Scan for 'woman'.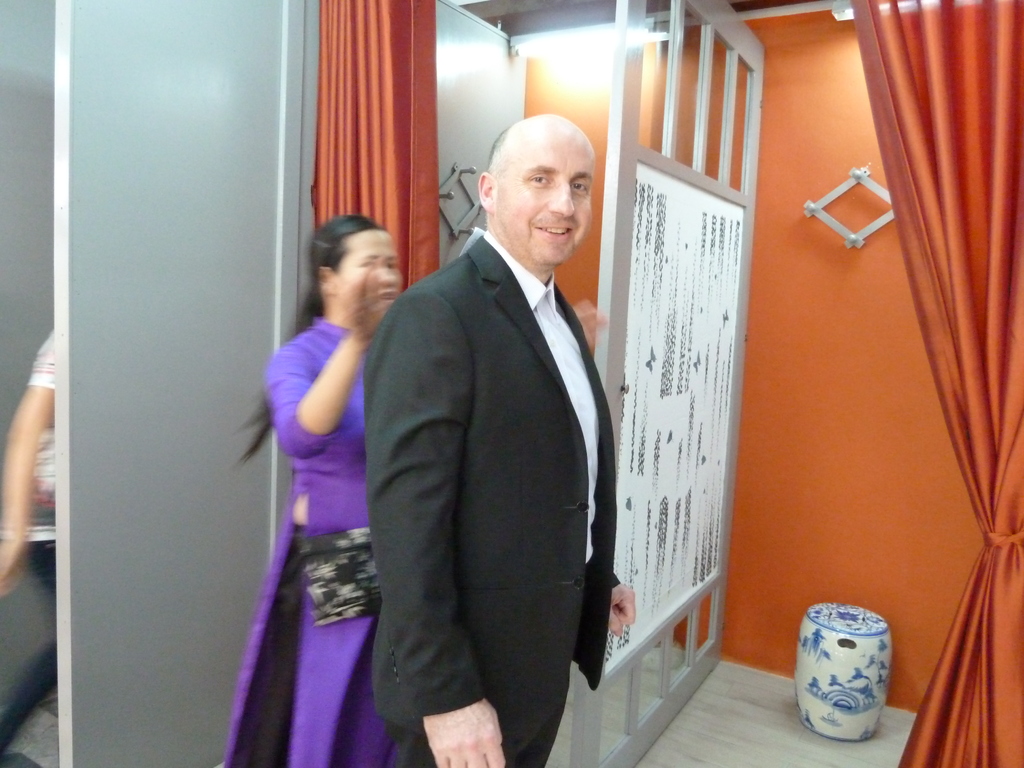
Scan result: {"x1": 225, "y1": 191, "x2": 404, "y2": 744}.
